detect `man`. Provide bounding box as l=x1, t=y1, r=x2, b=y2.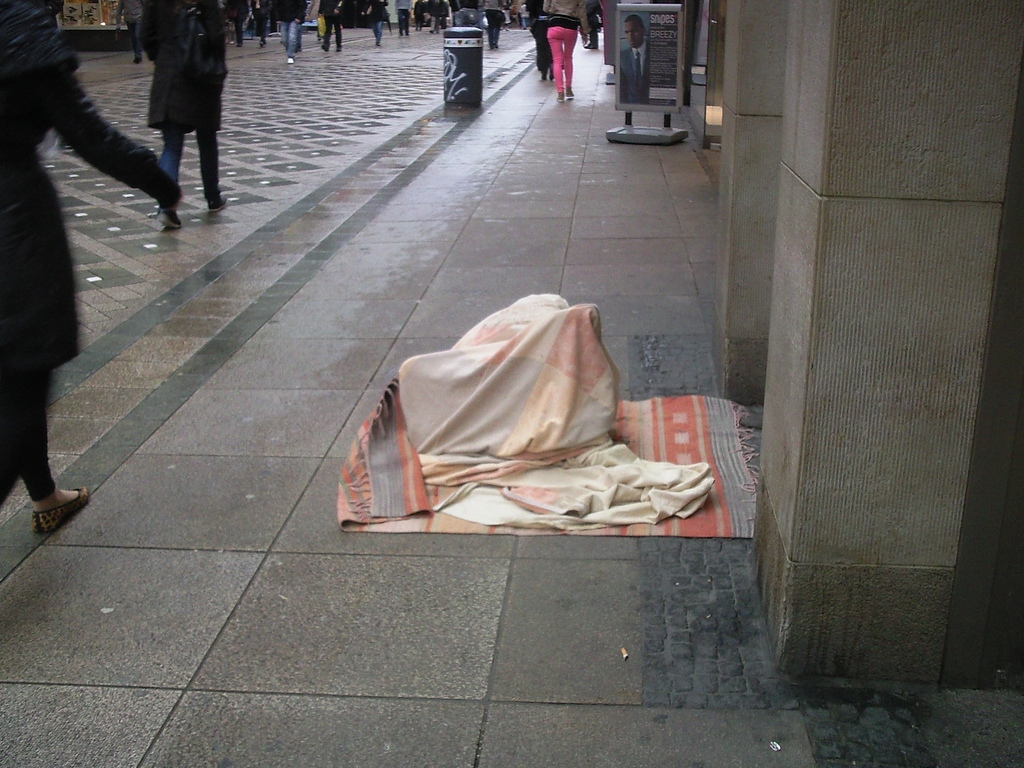
l=396, t=0, r=410, b=38.
